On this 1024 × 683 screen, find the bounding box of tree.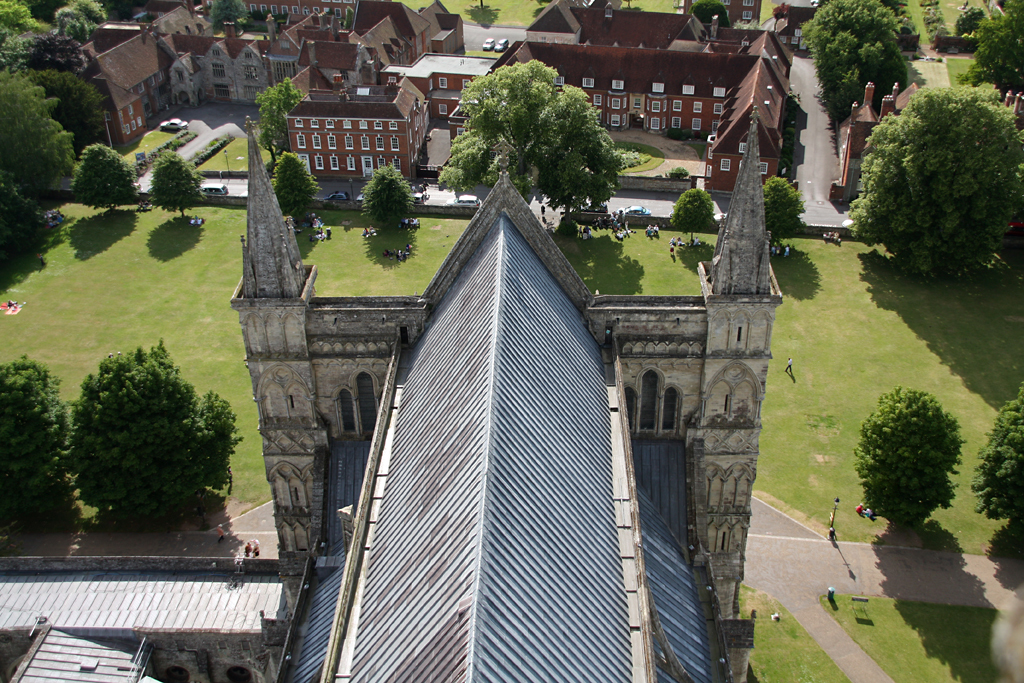
Bounding box: <box>0,357,116,541</box>.
